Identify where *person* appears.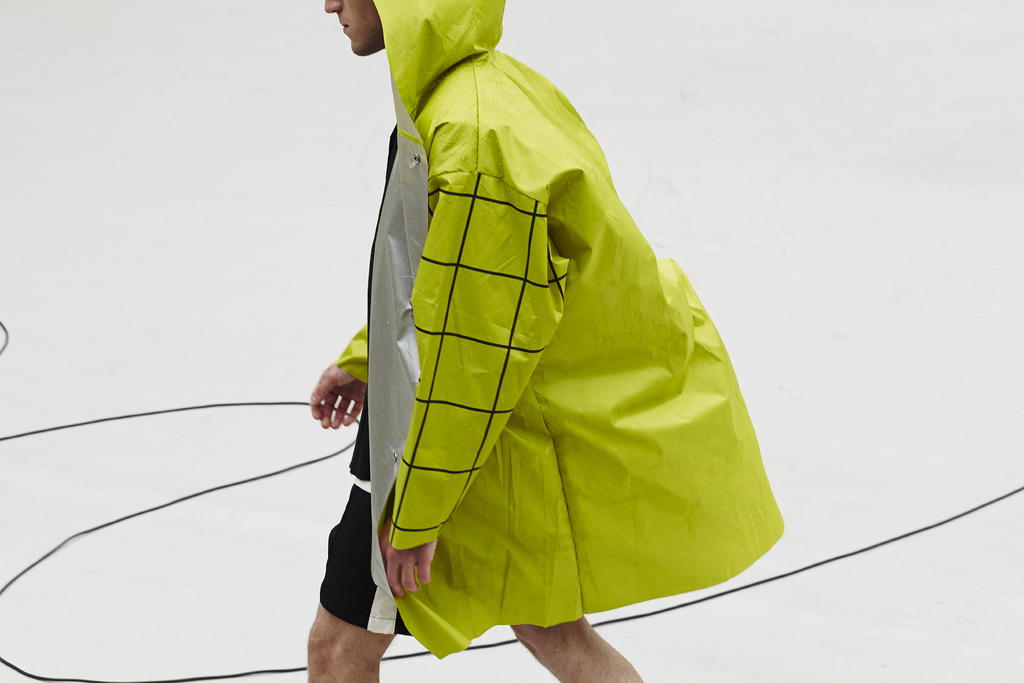
Appears at (300,0,641,682).
